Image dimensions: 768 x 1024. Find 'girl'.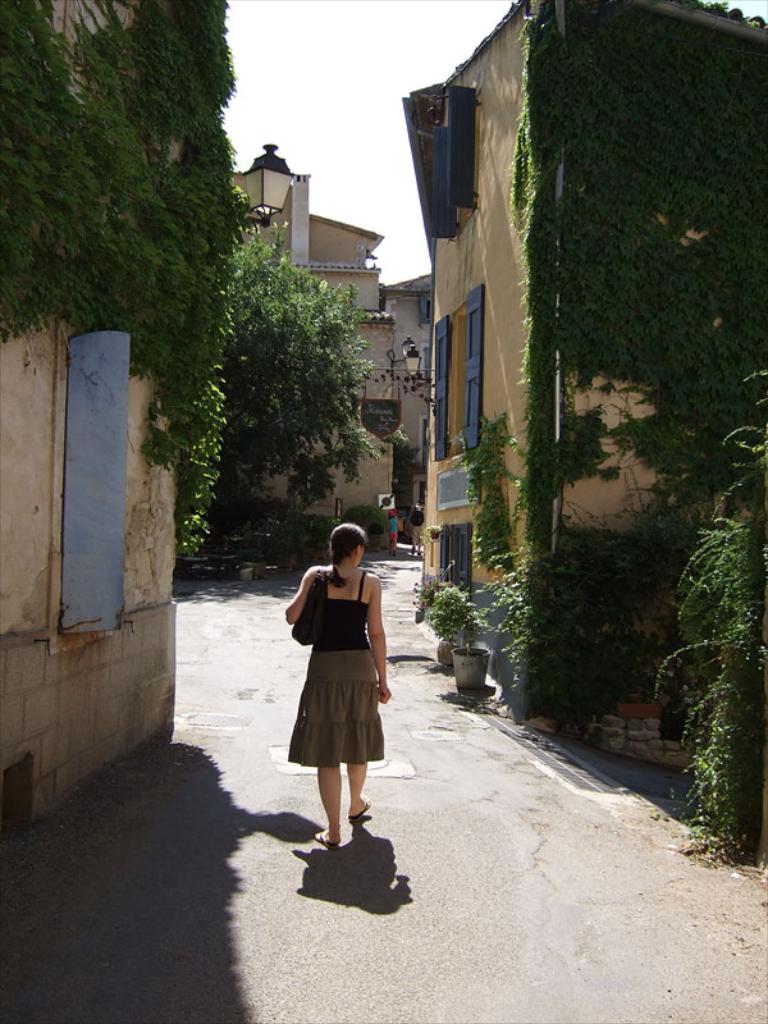
(left=285, top=522, right=389, bottom=851).
